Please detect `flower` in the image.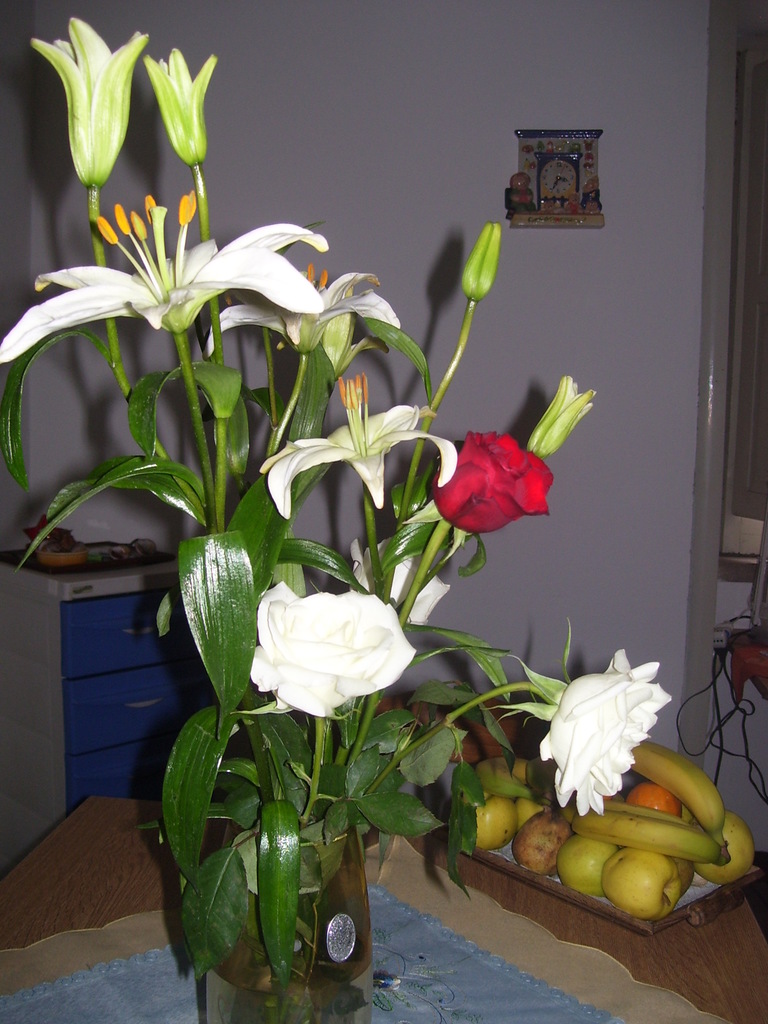
269, 576, 415, 728.
